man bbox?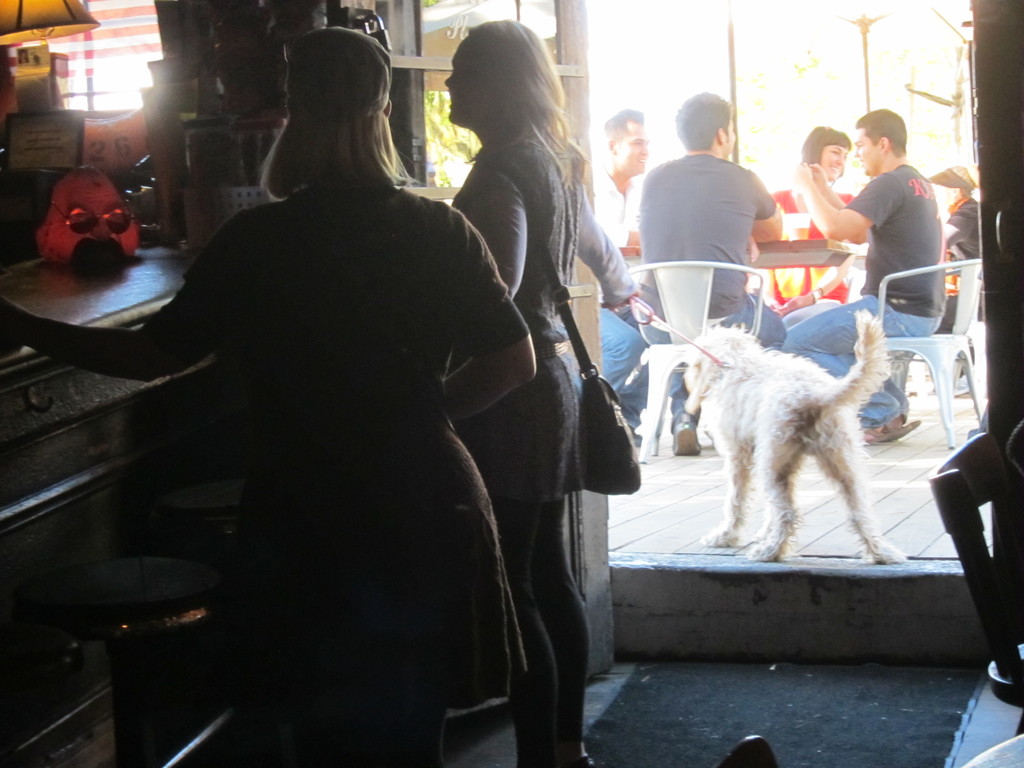
box(772, 110, 942, 443)
